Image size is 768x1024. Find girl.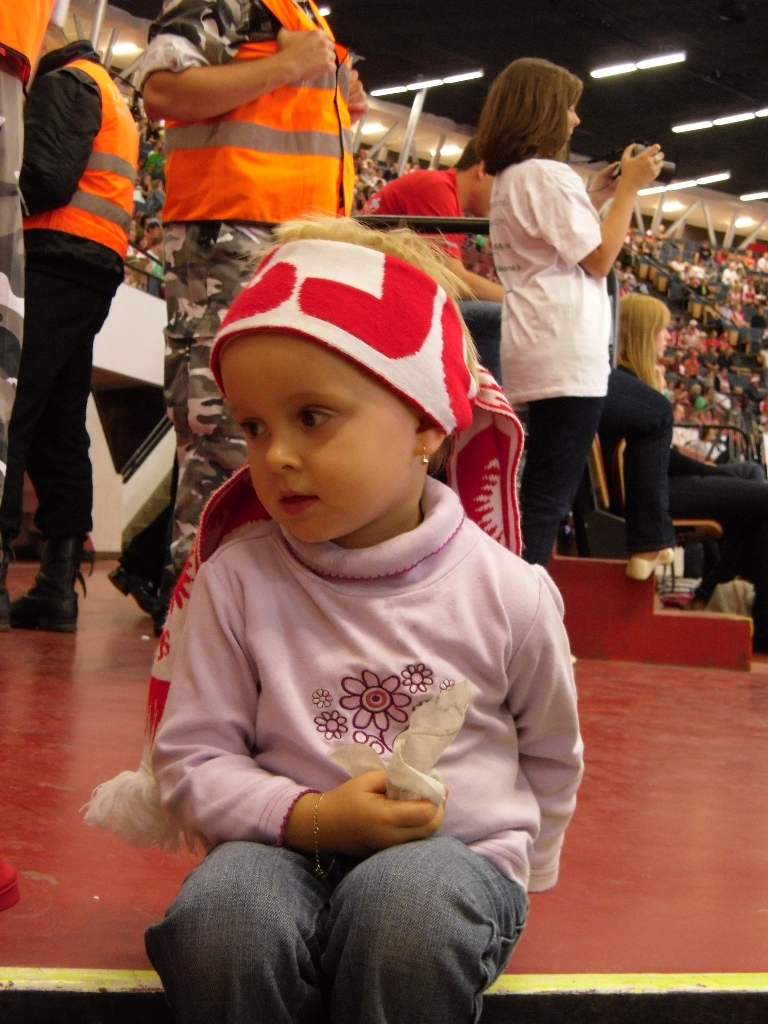
x1=473, y1=58, x2=668, y2=563.
